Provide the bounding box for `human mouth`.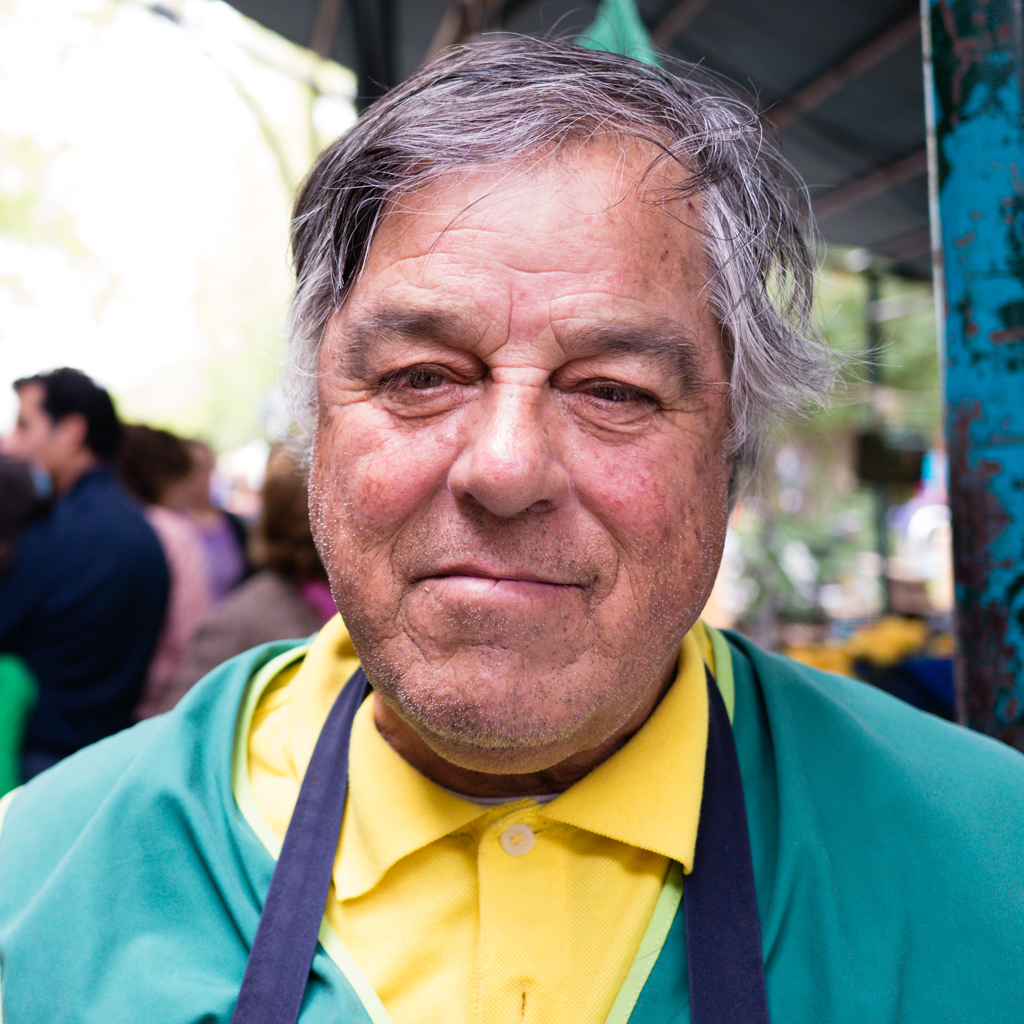
box(409, 559, 587, 611).
